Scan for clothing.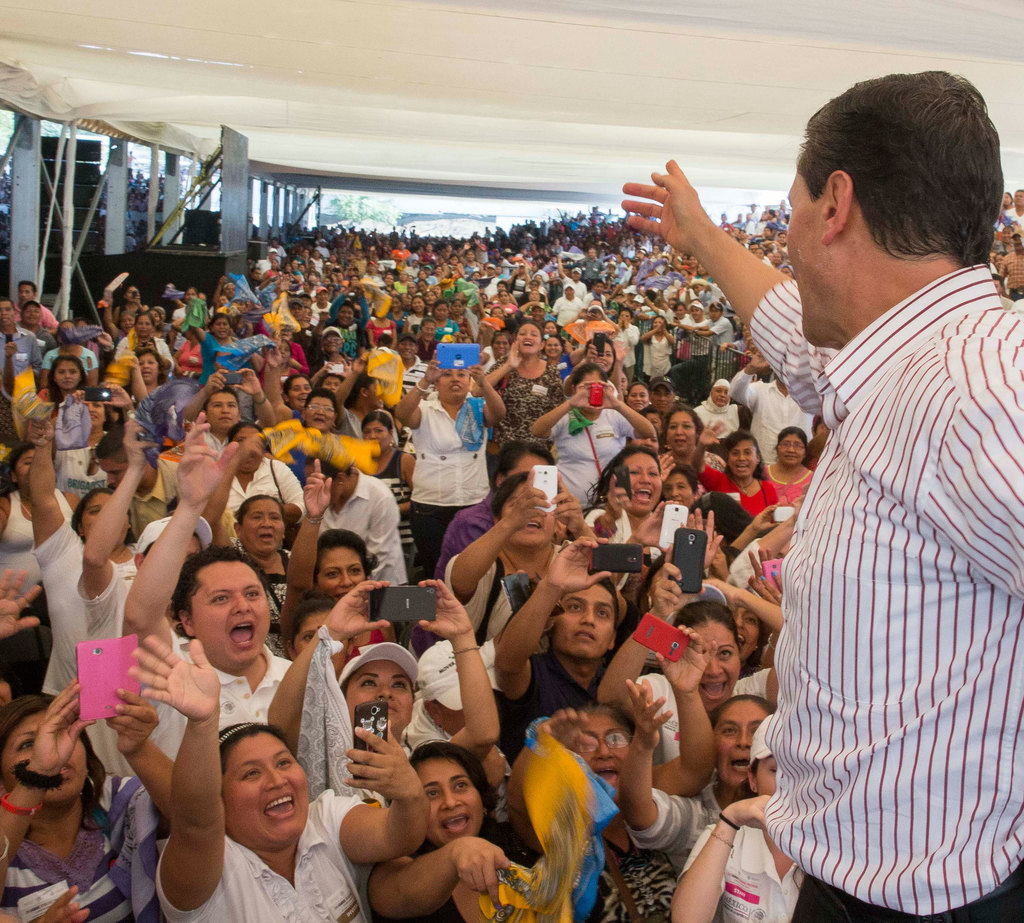
Scan result: bbox=(740, 257, 1023, 919).
